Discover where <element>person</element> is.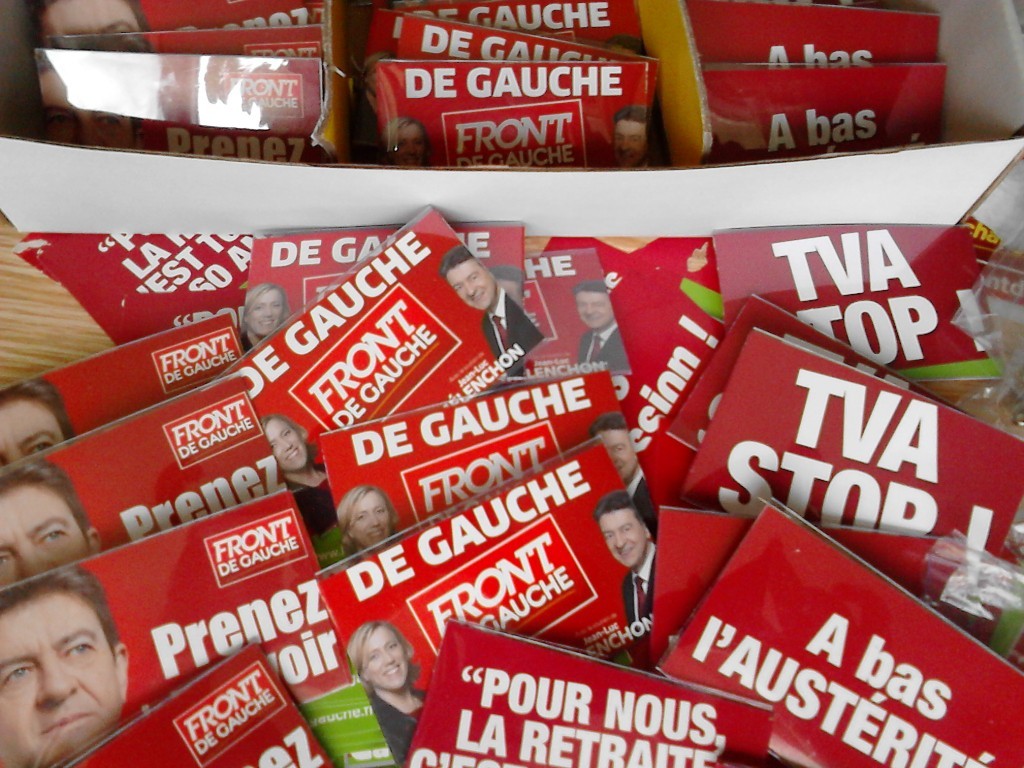
Discovered at <box>49,31,154,52</box>.
